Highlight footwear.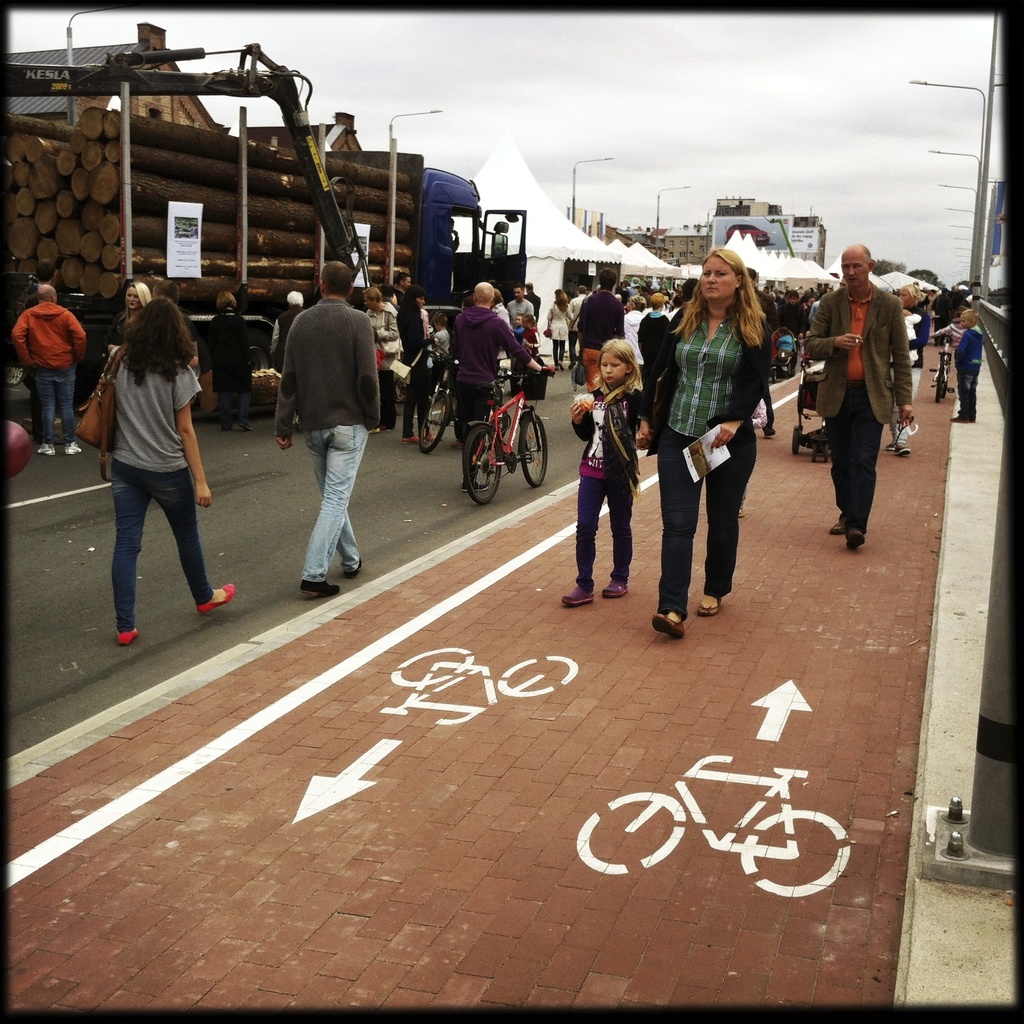
Highlighted region: region(119, 627, 142, 648).
